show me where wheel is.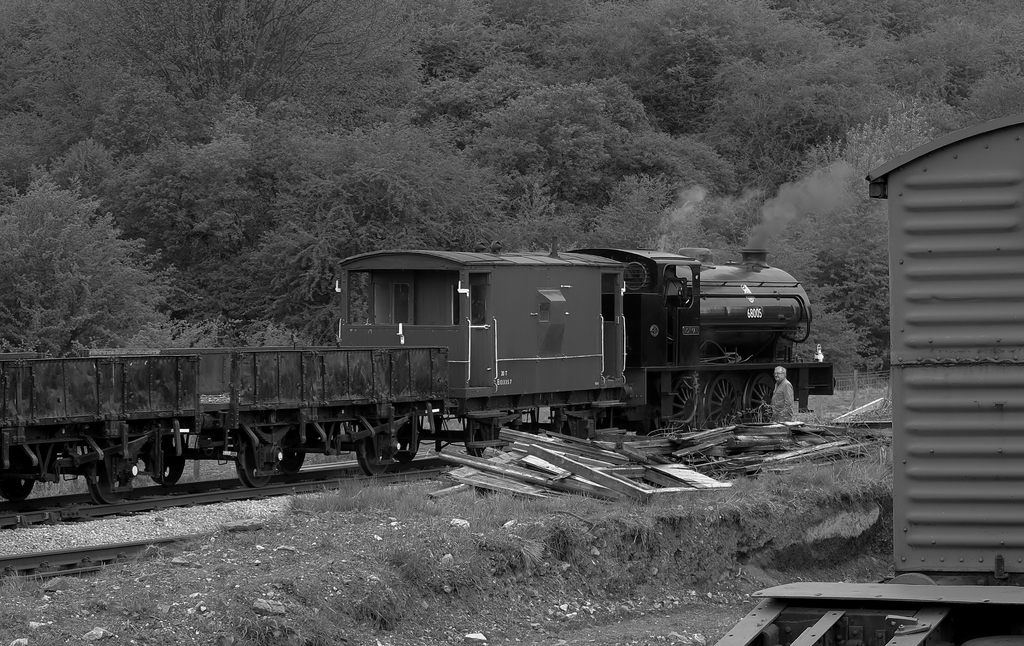
wheel is at 271:428:304:474.
